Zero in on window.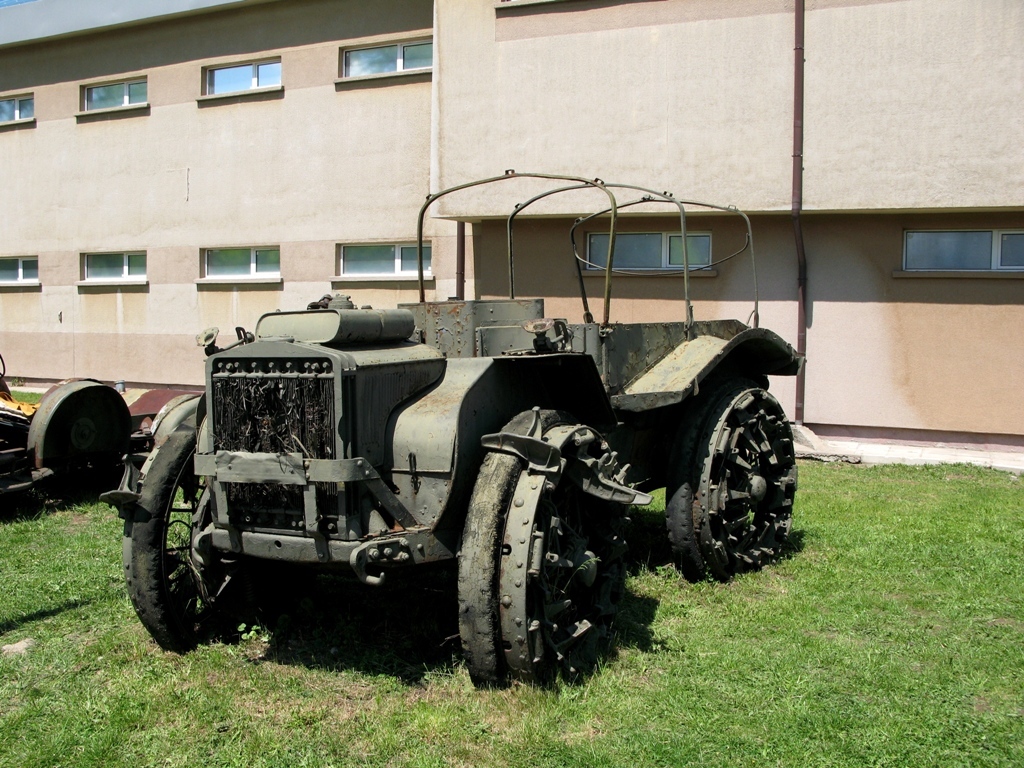
Zeroed in: 0/253/42/291.
